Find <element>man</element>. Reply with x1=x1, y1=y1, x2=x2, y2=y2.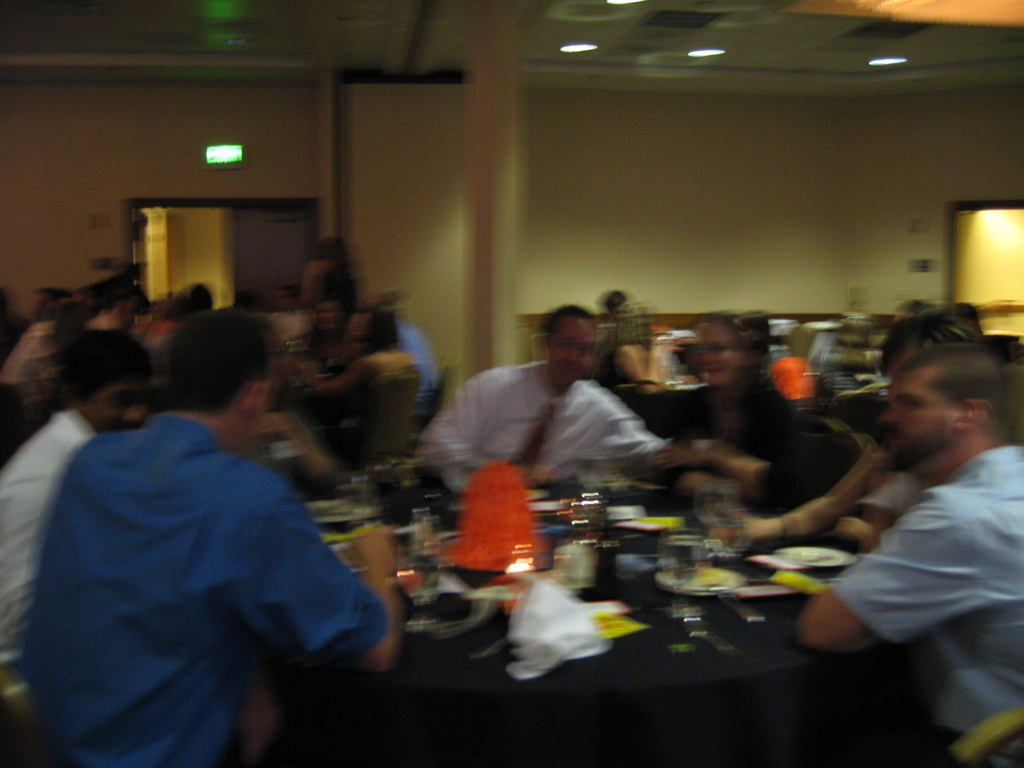
x1=415, y1=306, x2=700, y2=496.
